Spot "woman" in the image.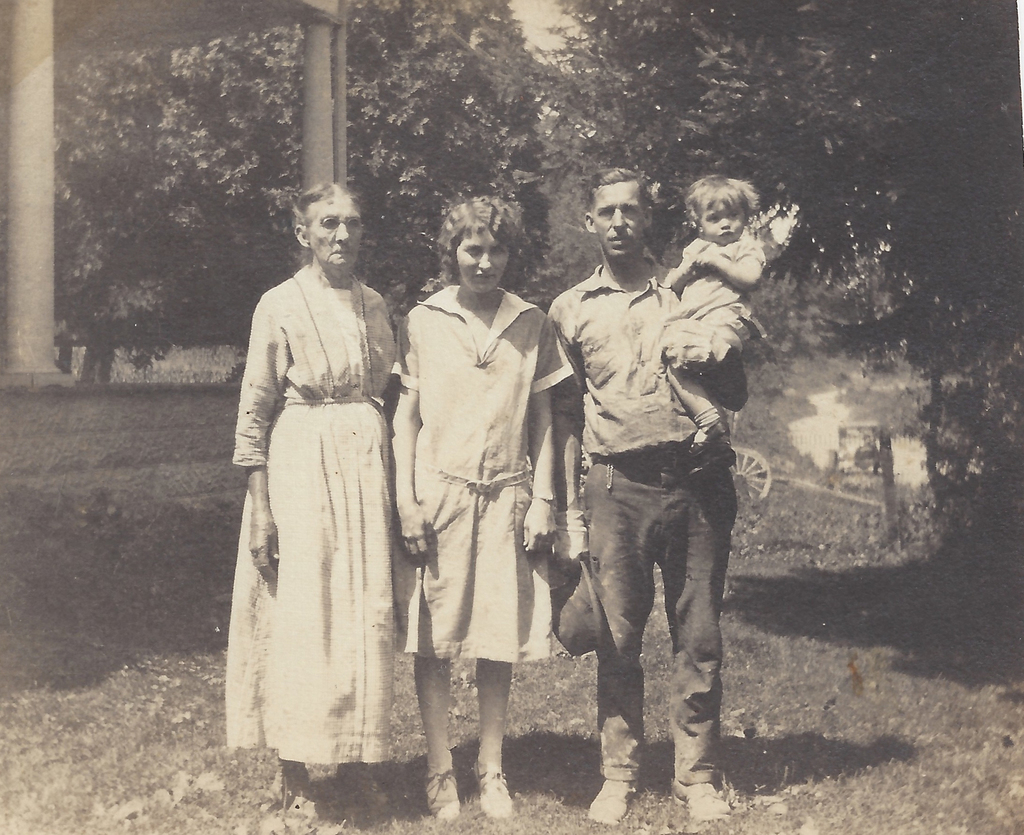
"woman" found at 371:195:583:824.
